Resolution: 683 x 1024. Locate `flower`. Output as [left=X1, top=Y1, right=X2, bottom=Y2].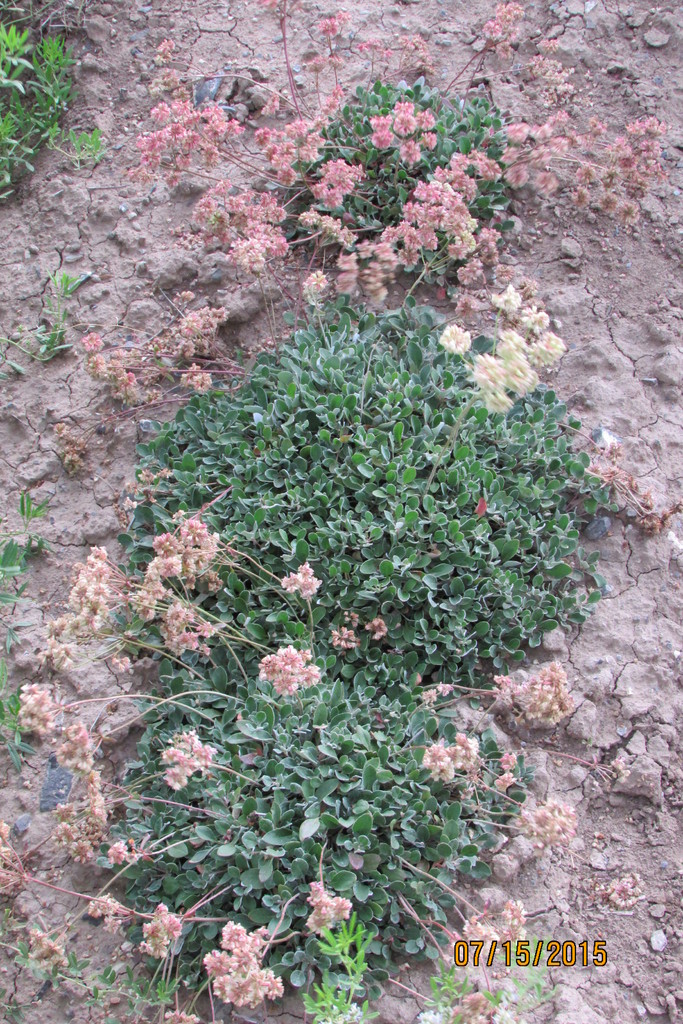
[left=418, top=988, right=513, bottom=1023].
